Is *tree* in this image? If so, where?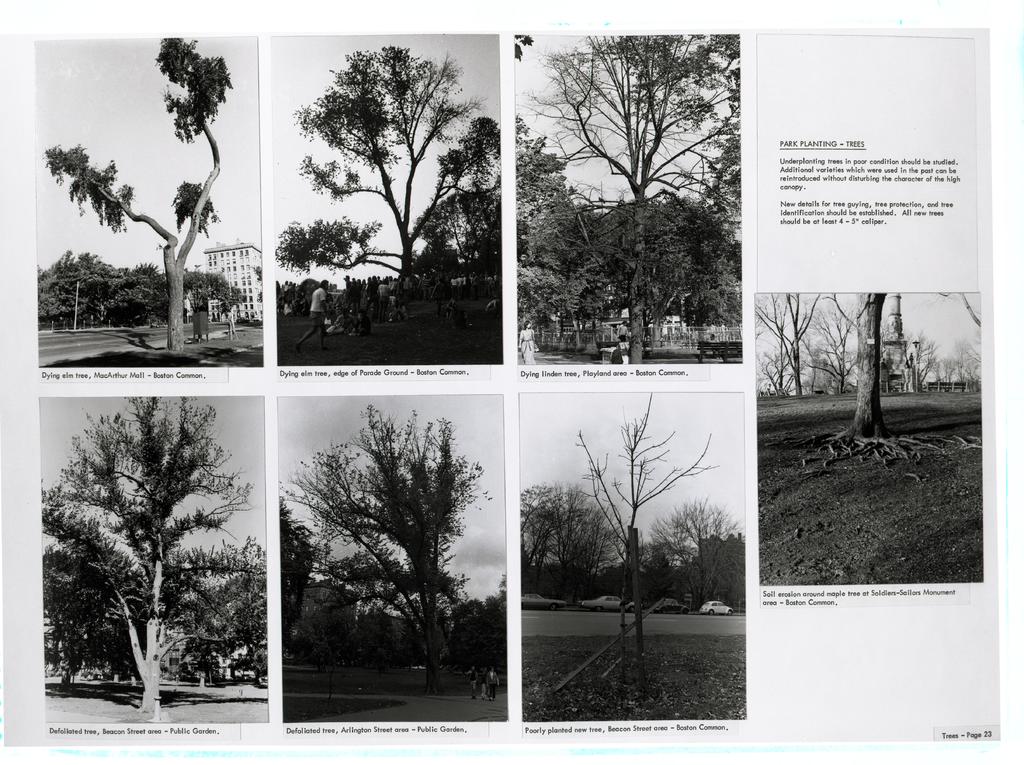
Yes, at bbox=(658, 494, 735, 608).
